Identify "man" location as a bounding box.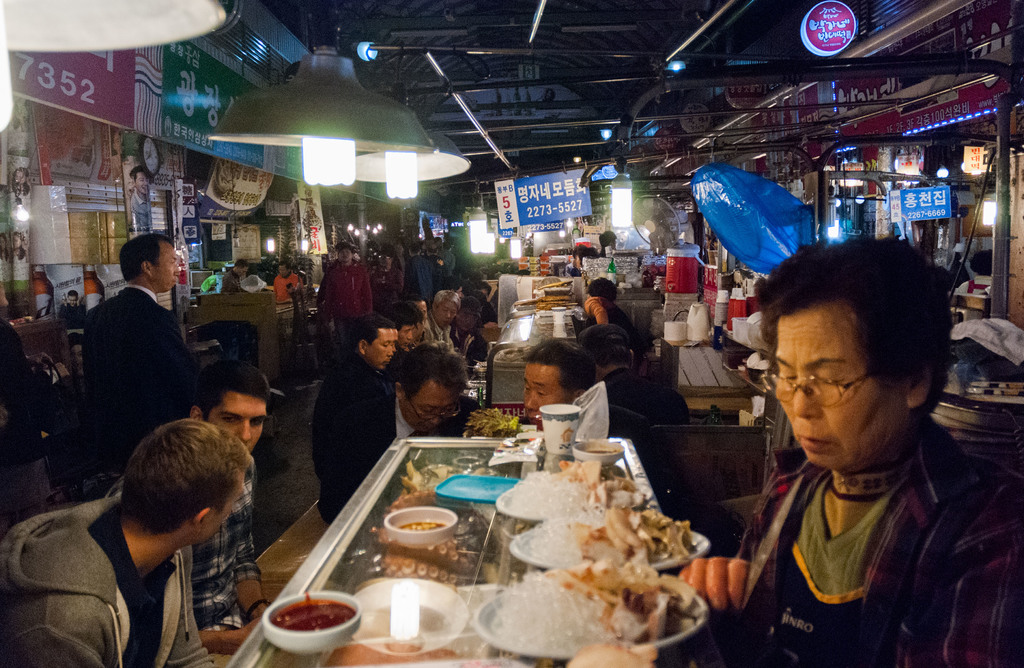
bbox=[304, 303, 397, 450].
